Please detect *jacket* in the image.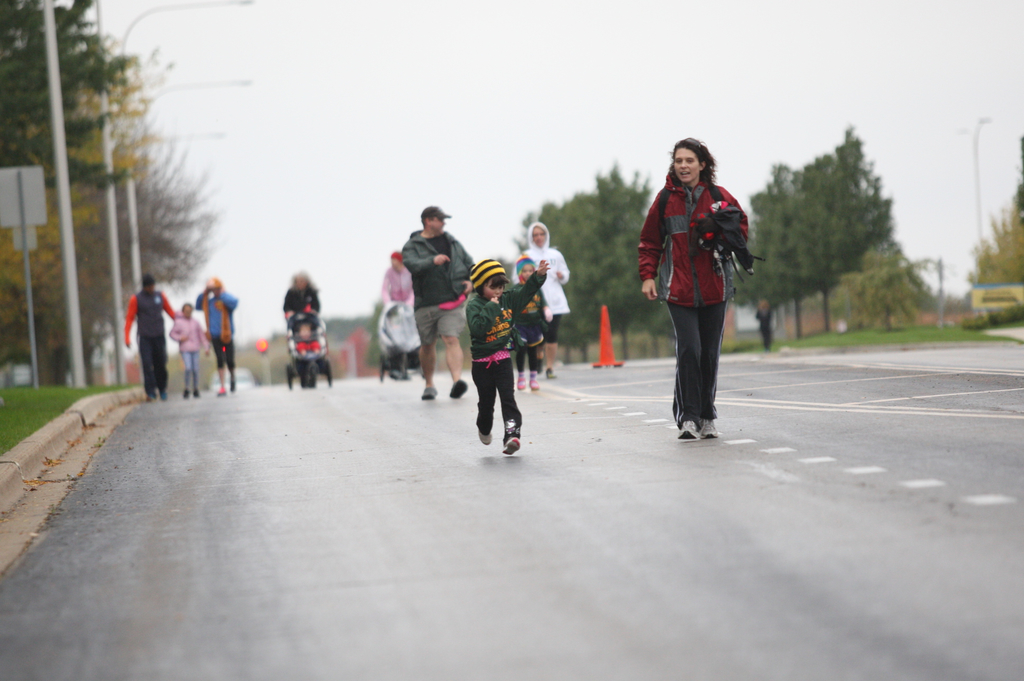
467, 262, 562, 345.
